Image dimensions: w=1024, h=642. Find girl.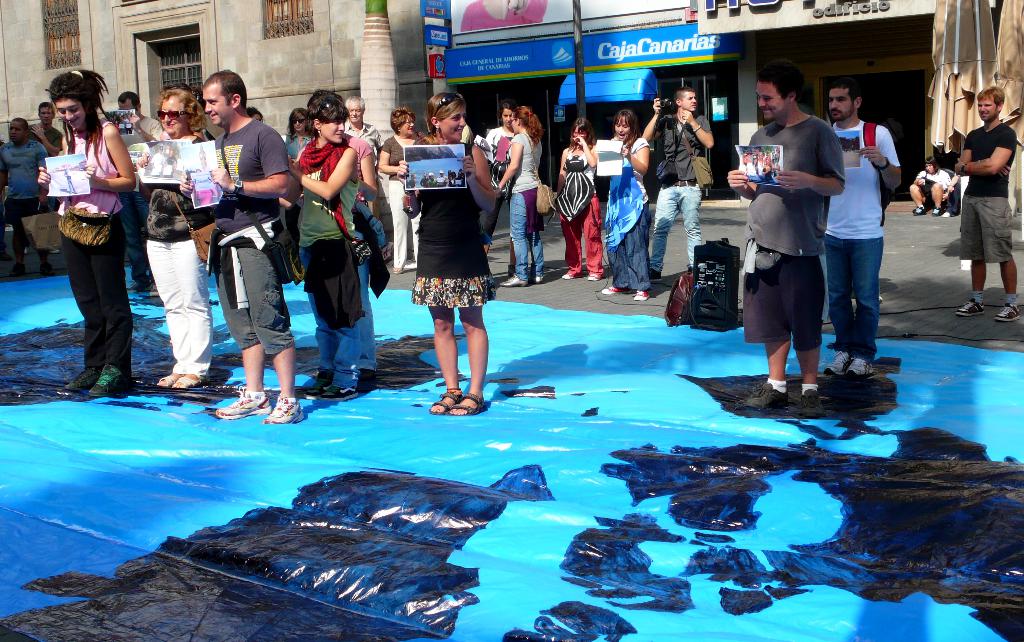
BBox(36, 72, 137, 400).
